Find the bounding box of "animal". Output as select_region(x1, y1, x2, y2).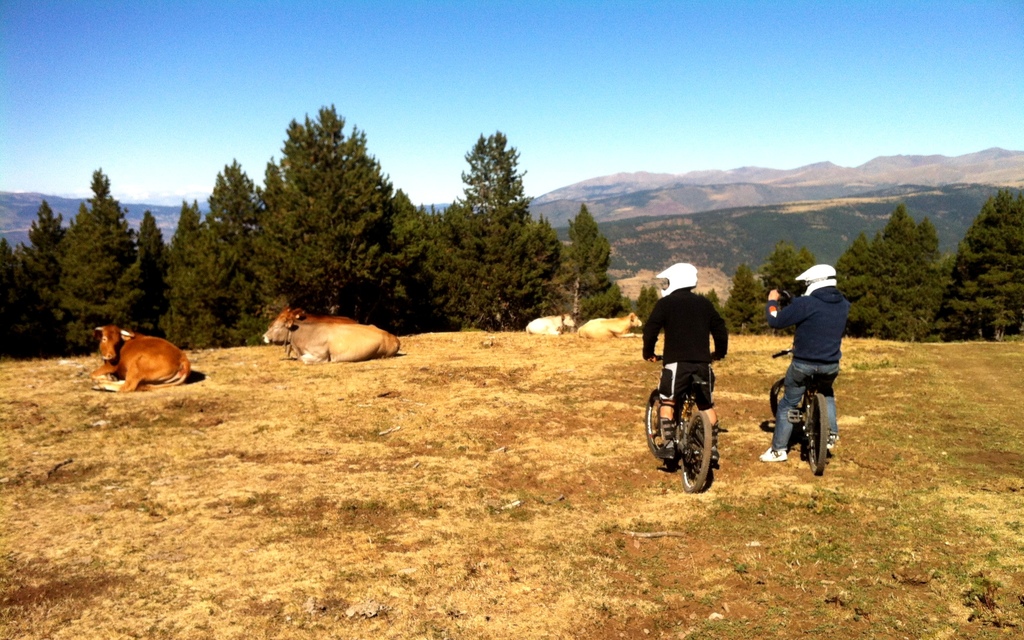
select_region(285, 312, 353, 325).
